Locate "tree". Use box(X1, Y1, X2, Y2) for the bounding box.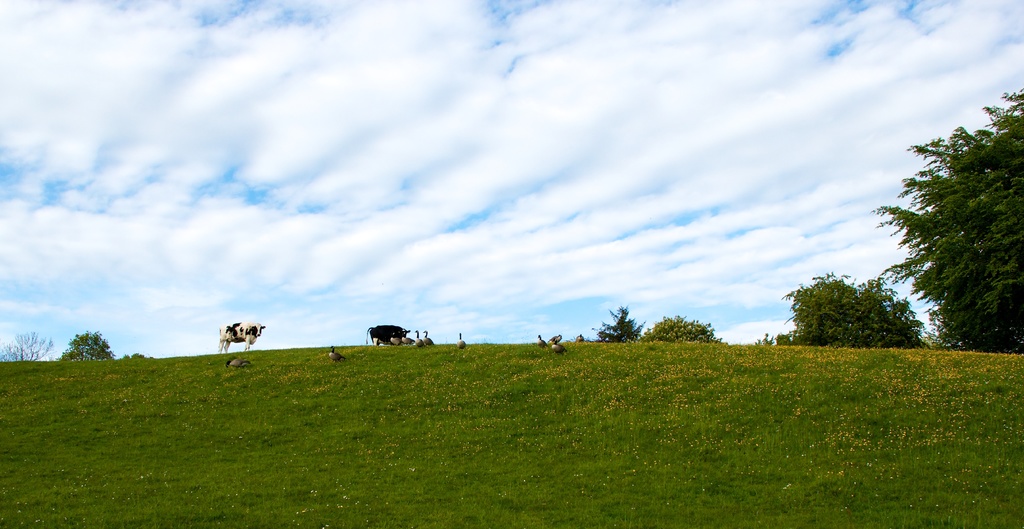
box(588, 308, 648, 342).
